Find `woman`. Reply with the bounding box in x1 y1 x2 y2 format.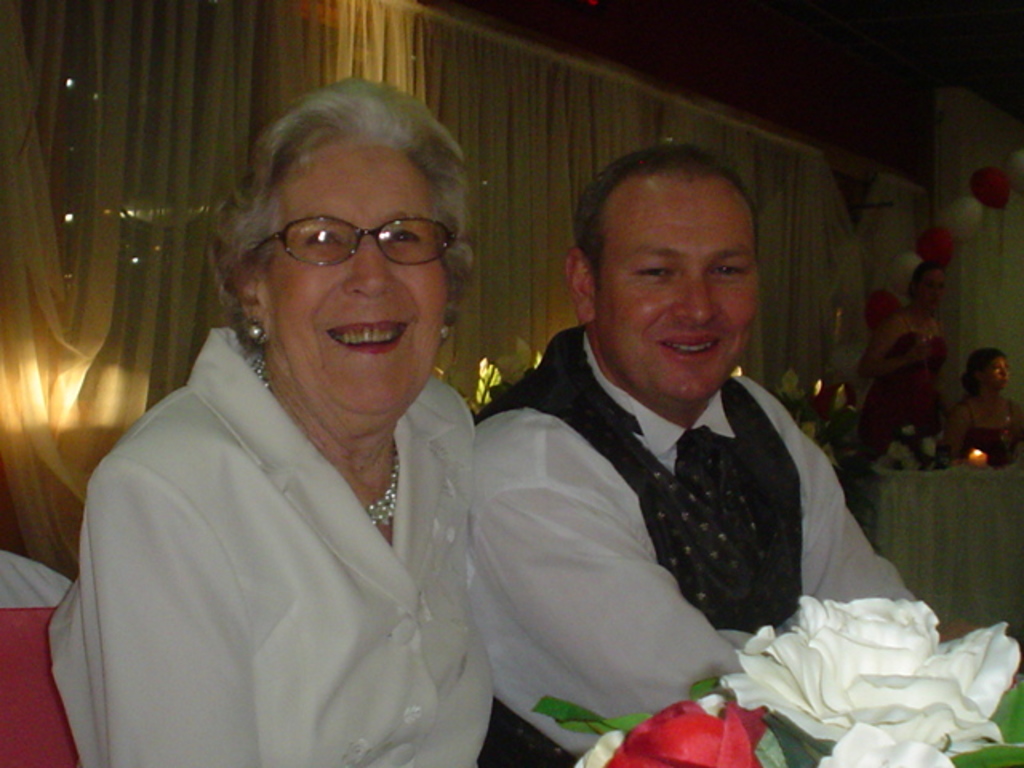
941 350 1022 469.
